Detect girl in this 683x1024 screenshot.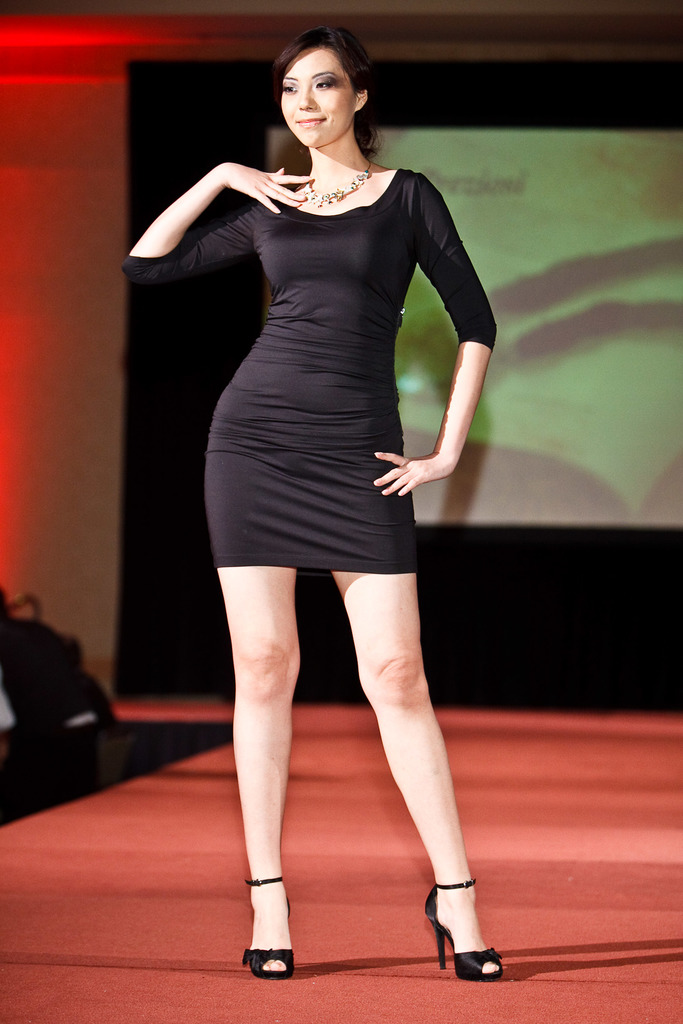
Detection: 120, 28, 499, 980.
